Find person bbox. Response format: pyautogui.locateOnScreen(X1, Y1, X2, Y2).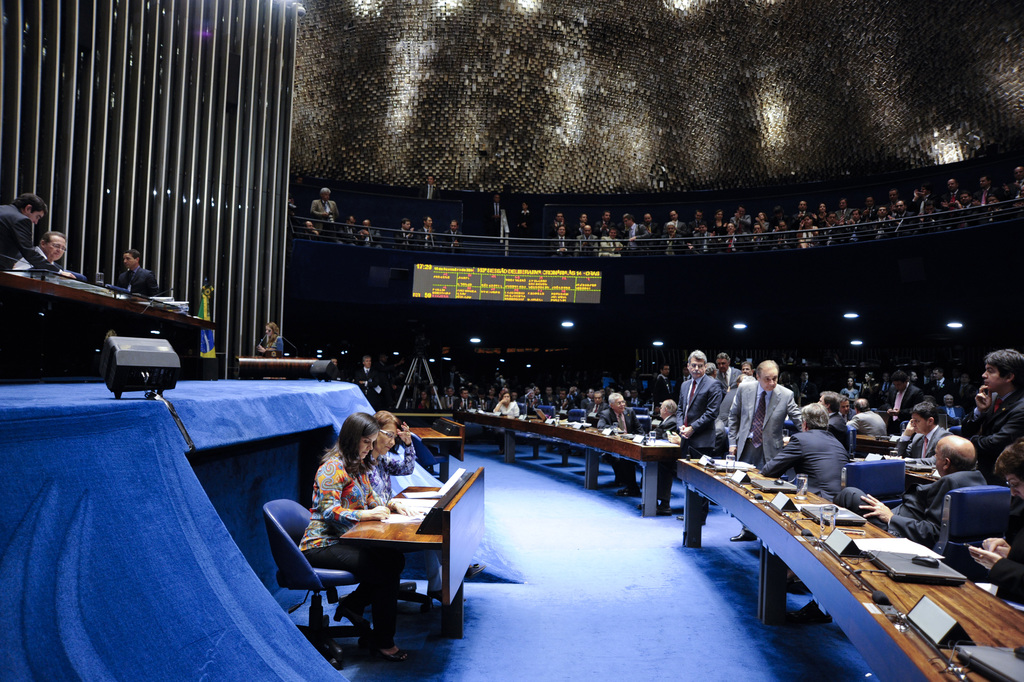
pyautogui.locateOnScreen(882, 370, 925, 437).
